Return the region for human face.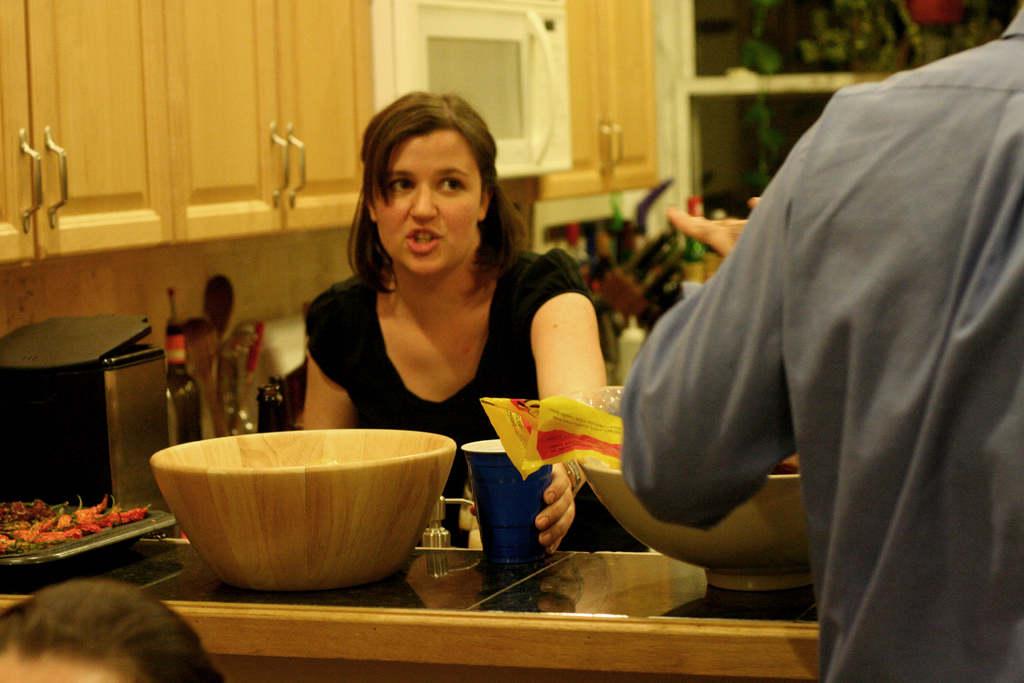
x1=374, y1=126, x2=481, y2=278.
